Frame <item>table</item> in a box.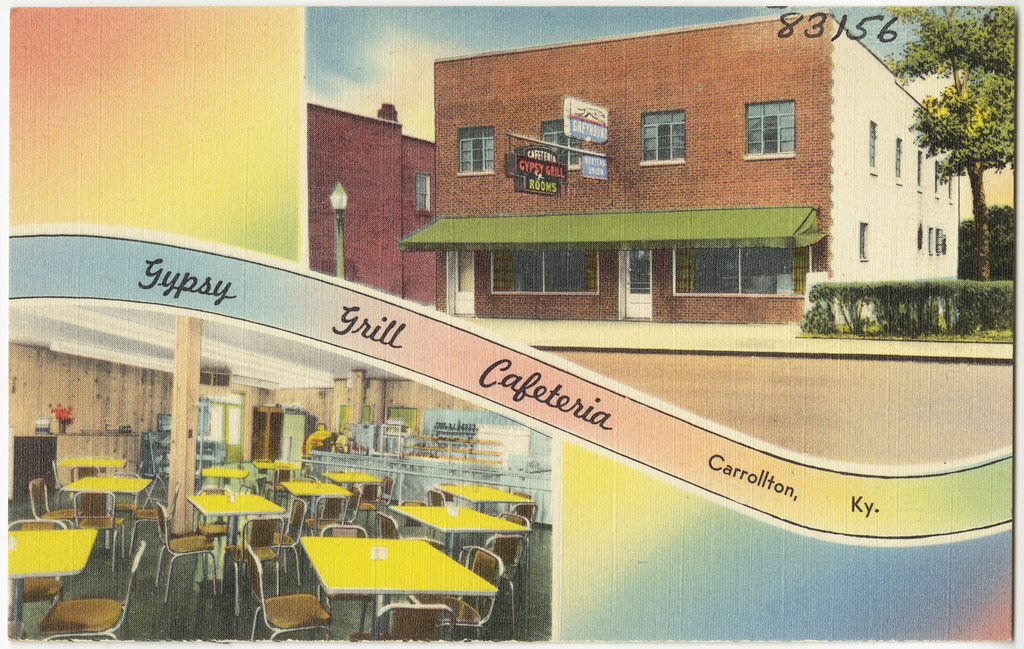
<region>59, 460, 128, 470</region>.
